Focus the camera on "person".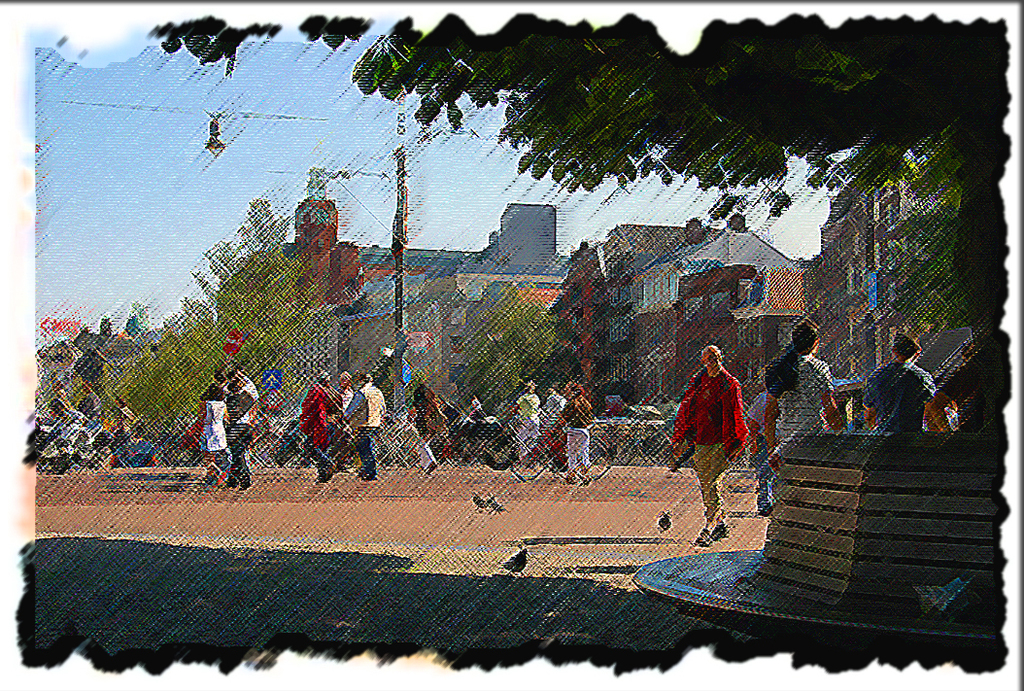
Focus region: <box>346,373,387,486</box>.
